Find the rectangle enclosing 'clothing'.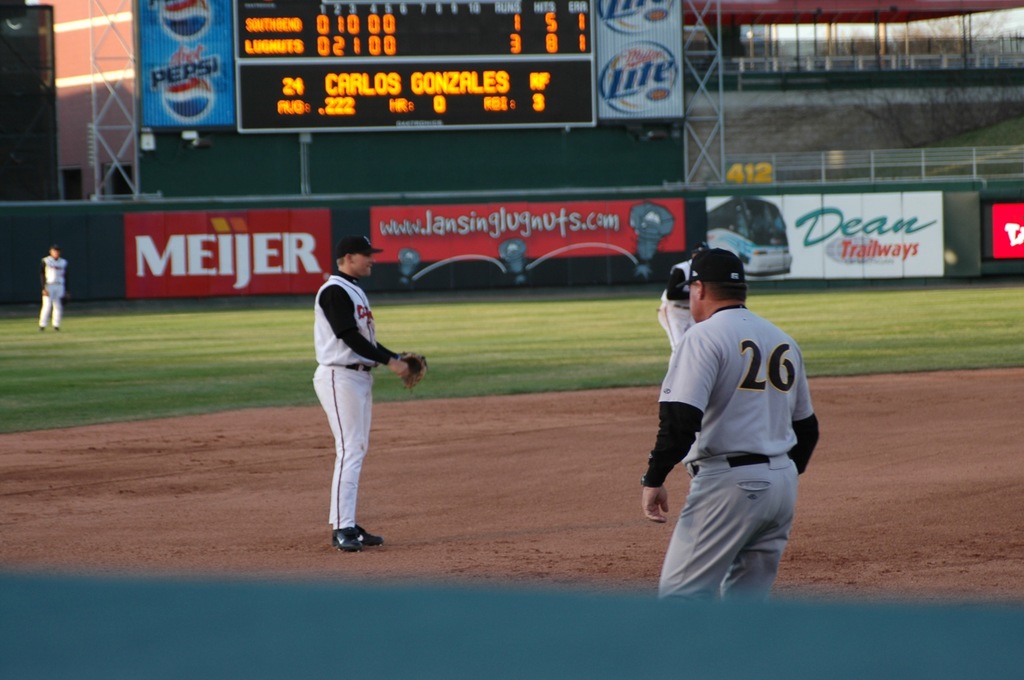
bbox(308, 271, 390, 532).
